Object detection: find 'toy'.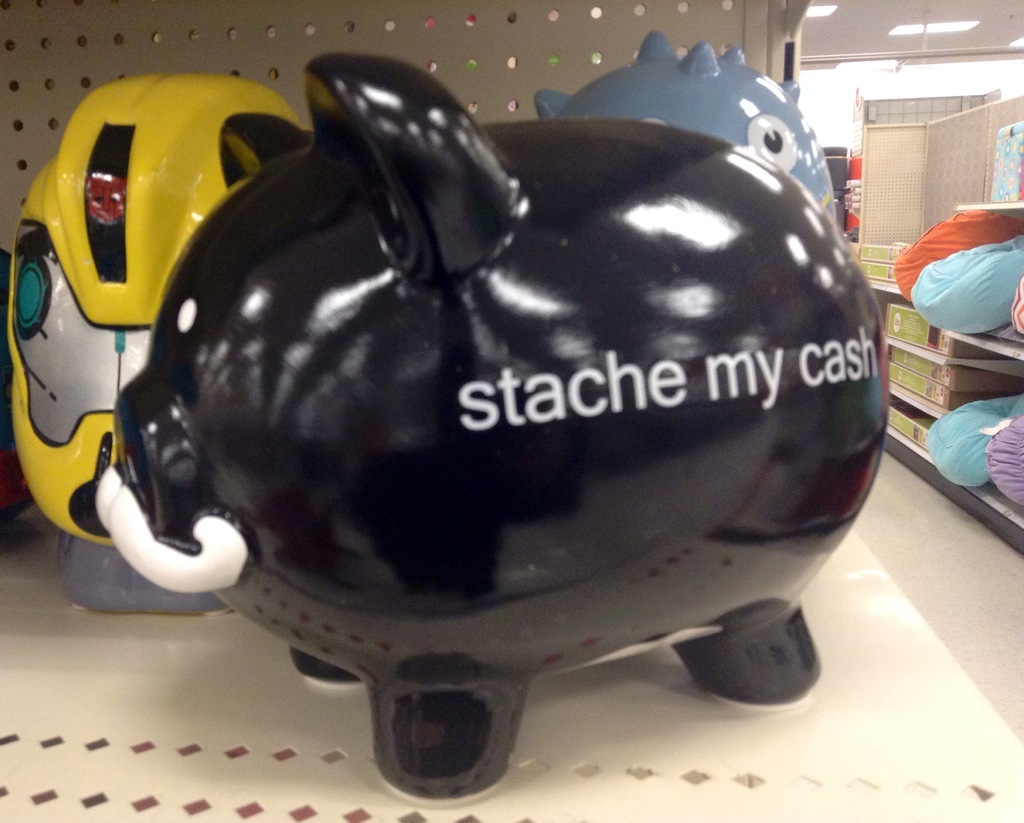
{"x1": 534, "y1": 33, "x2": 836, "y2": 221}.
